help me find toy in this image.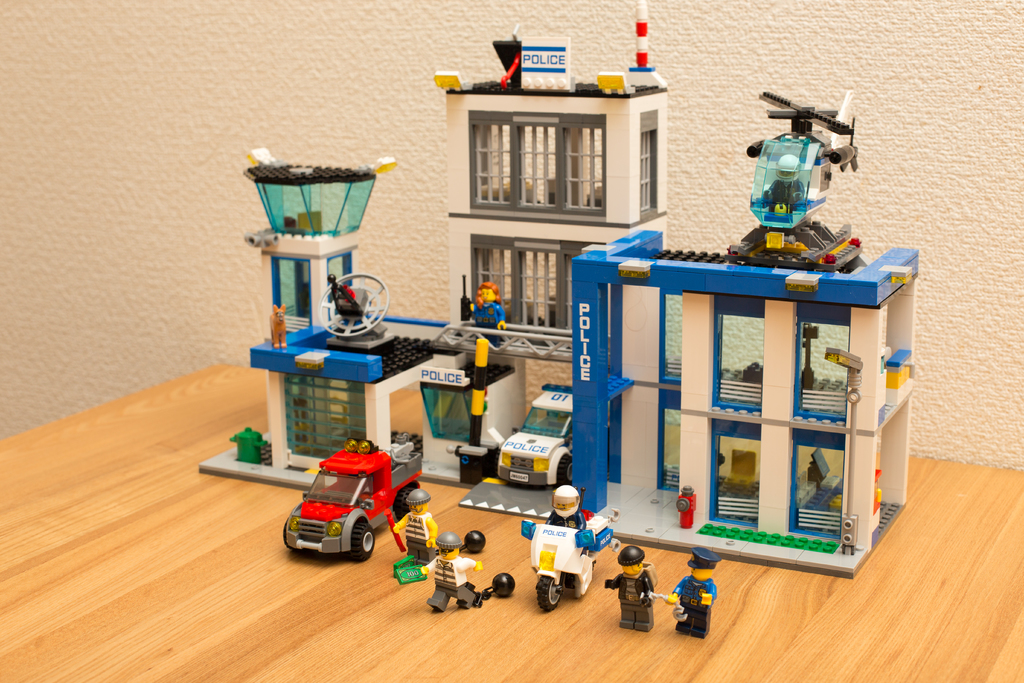
Found it: 610/545/661/629.
